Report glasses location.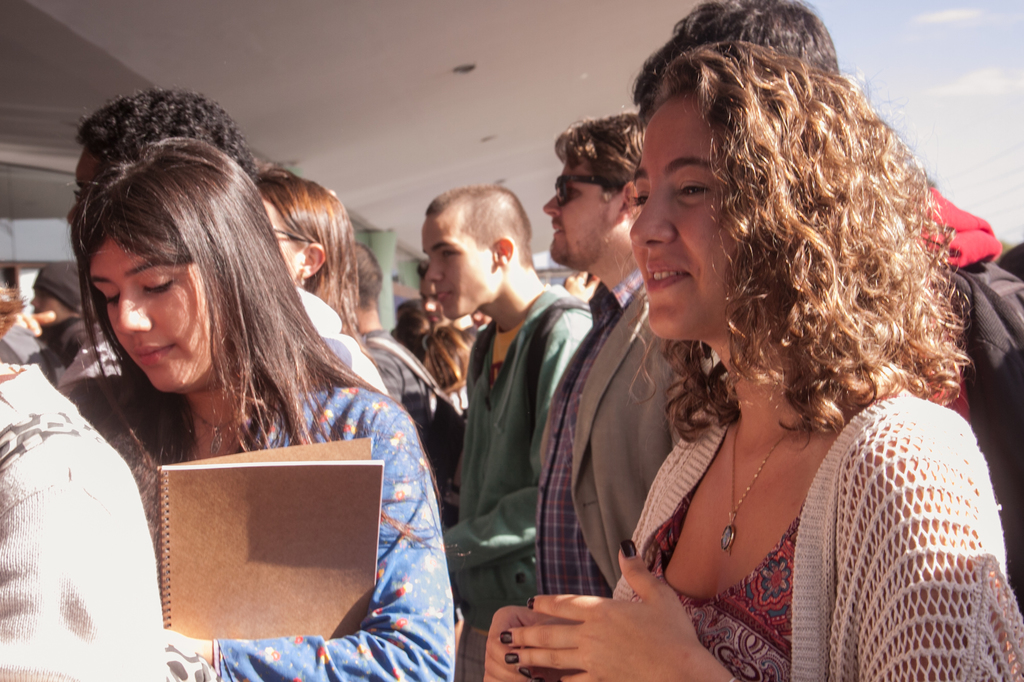
Report: bbox=(269, 224, 315, 246).
